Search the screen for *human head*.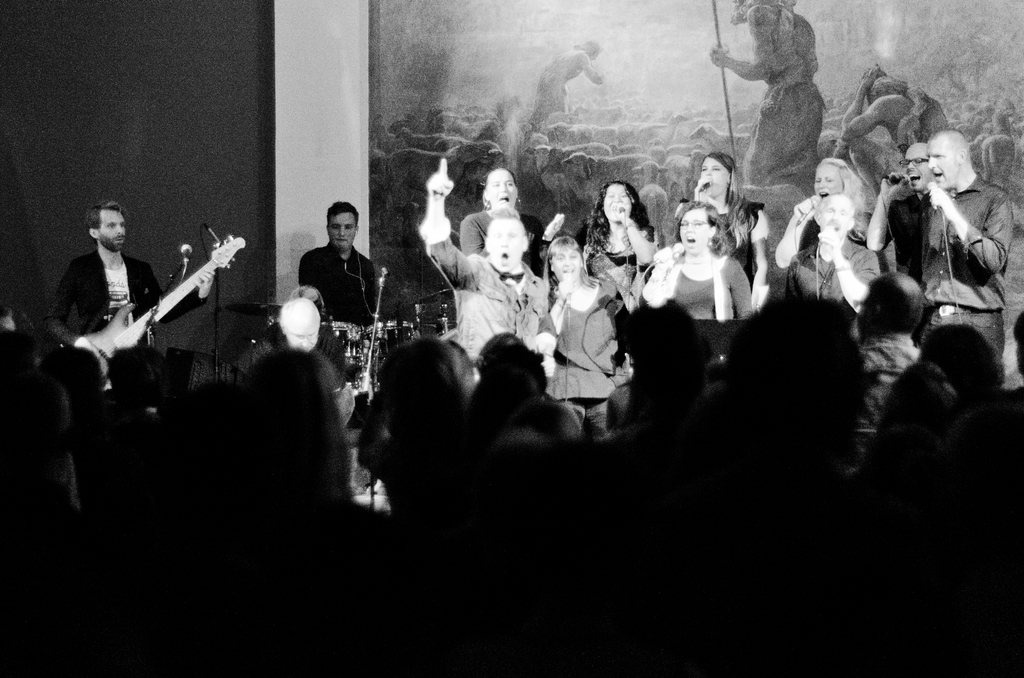
Found at crop(475, 332, 551, 408).
